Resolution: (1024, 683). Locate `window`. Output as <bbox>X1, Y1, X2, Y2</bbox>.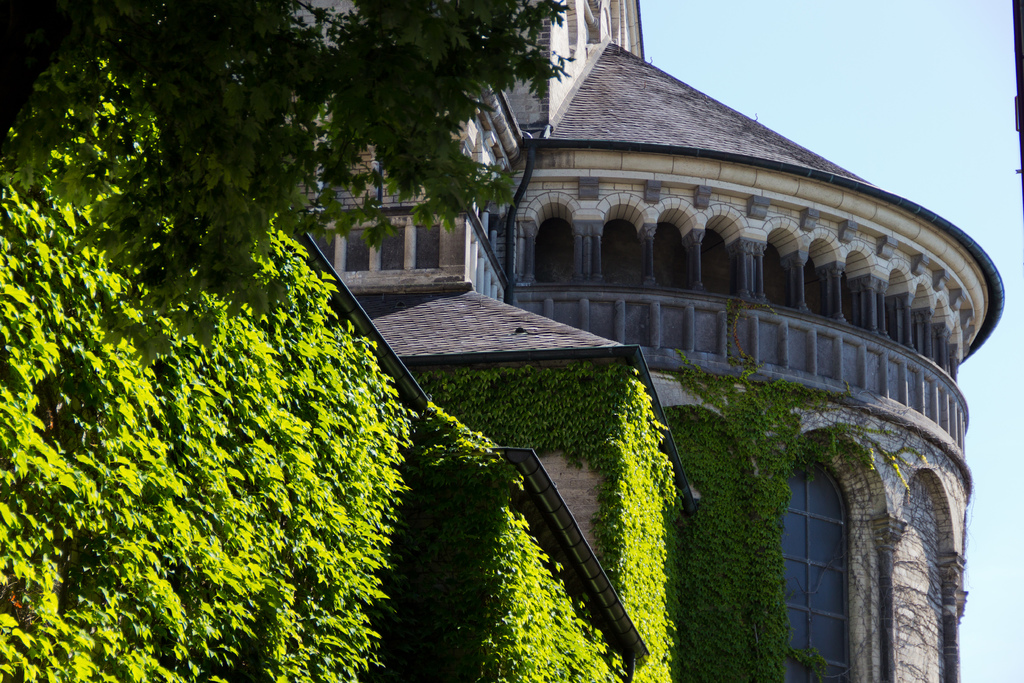
<bbox>843, 275, 859, 323</bbox>.
